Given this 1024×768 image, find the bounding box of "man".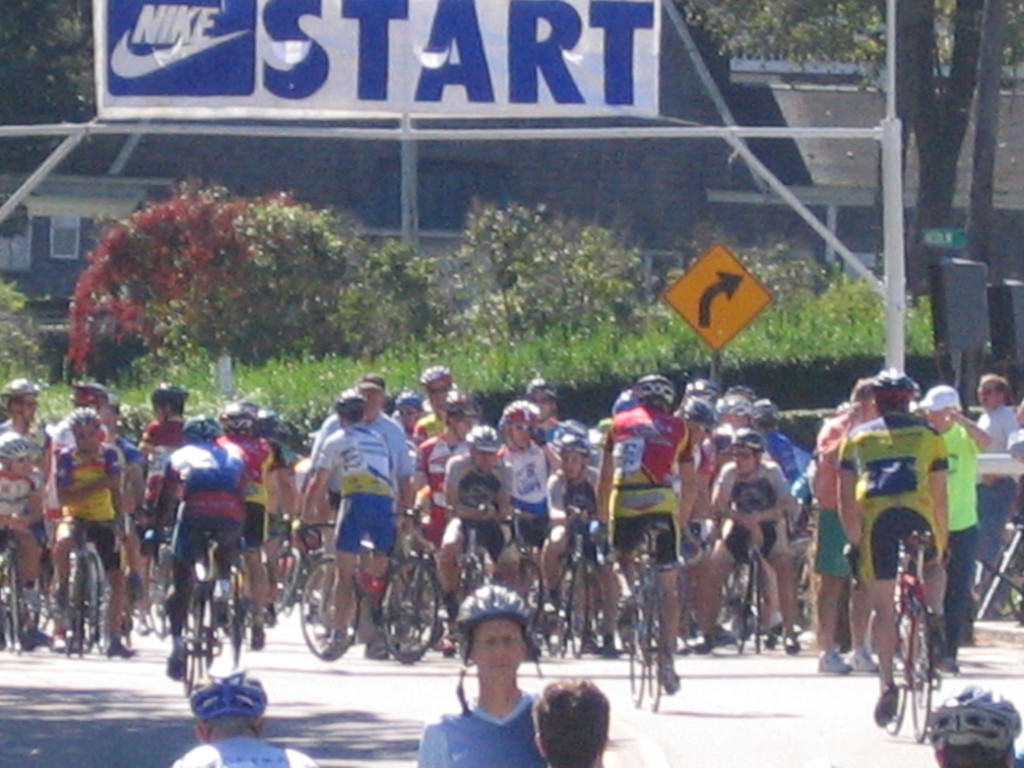
{"left": 661, "top": 403, "right": 727, "bottom": 545}.
